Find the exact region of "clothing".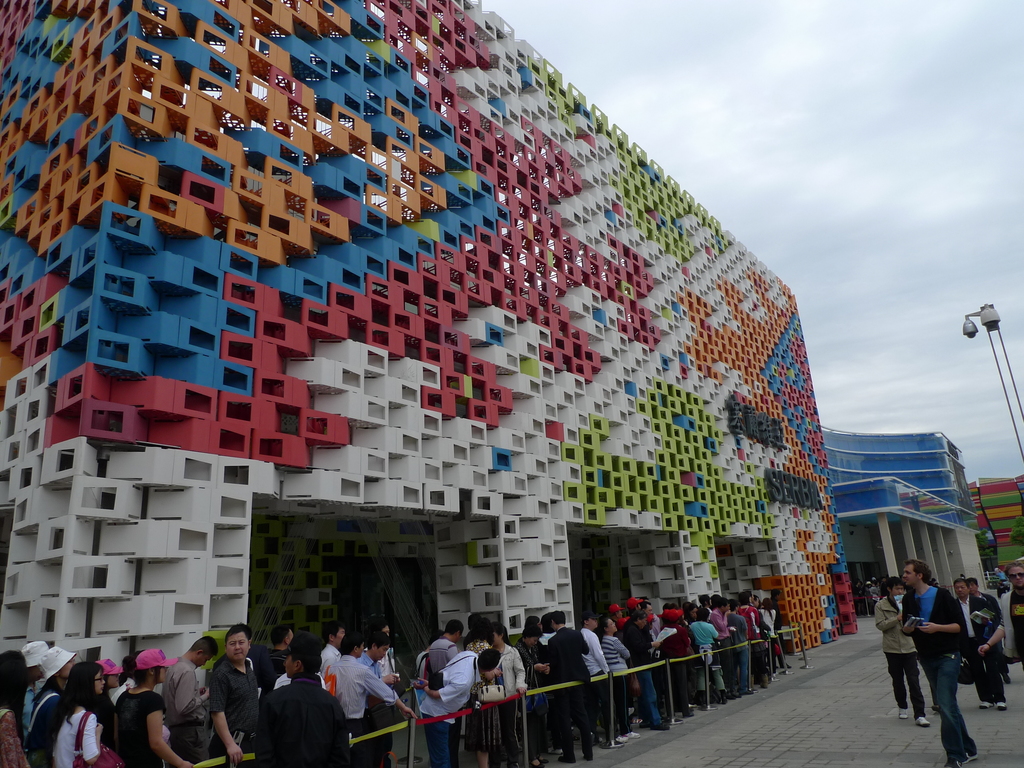
Exact region: bbox=[26, 688, 64, 767].
